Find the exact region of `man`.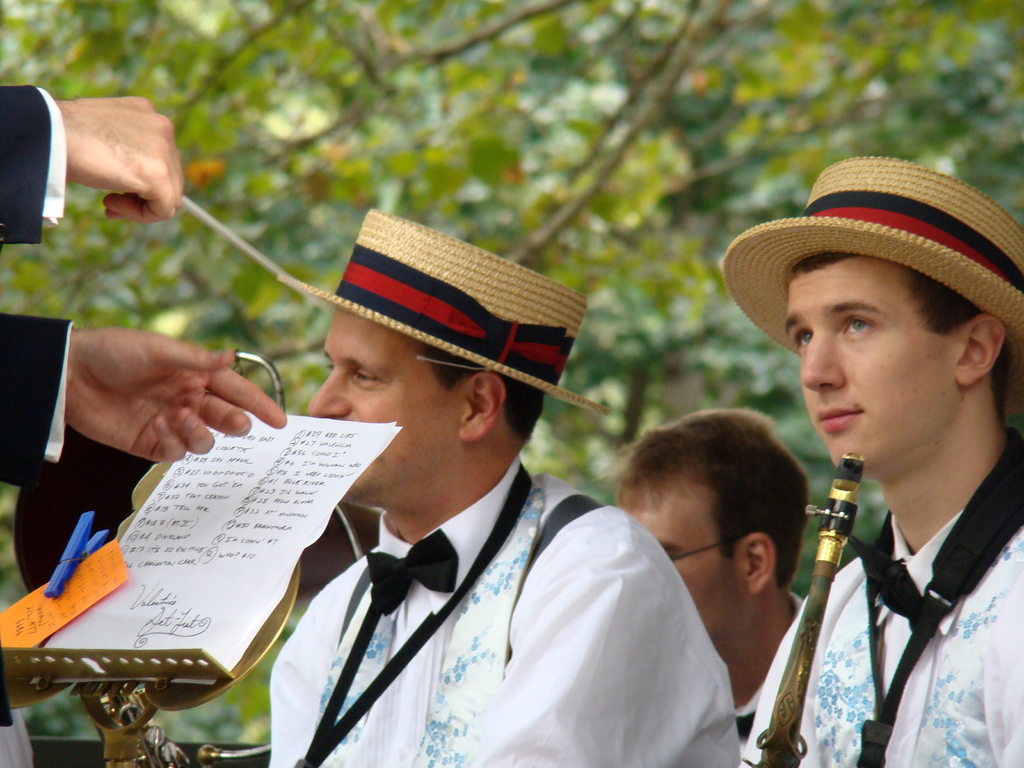
Exact region: [x1=605, y1=406, x2=812, y2=758].
